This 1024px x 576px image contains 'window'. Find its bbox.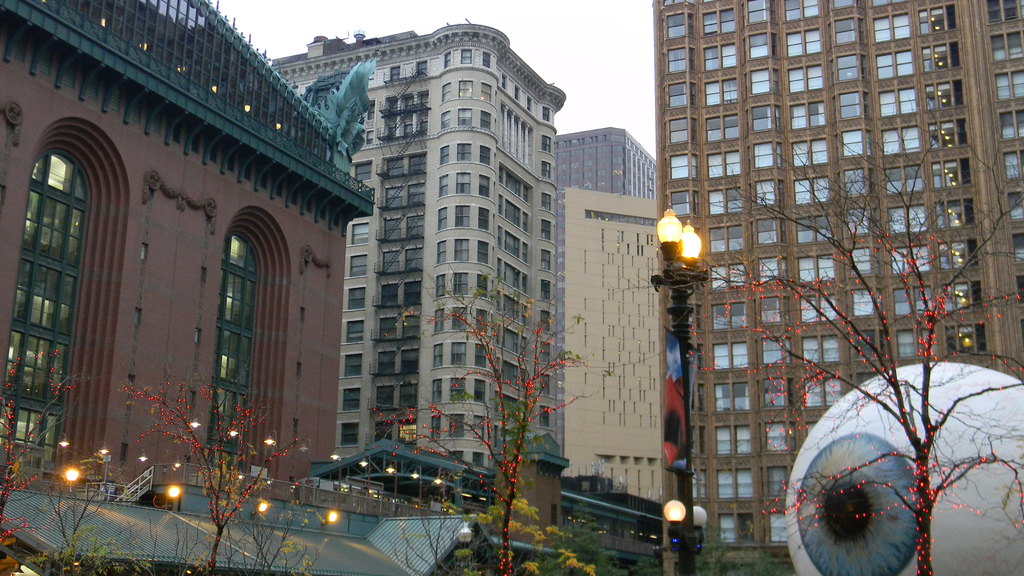
bbox=(438, 171, 449, 198).
